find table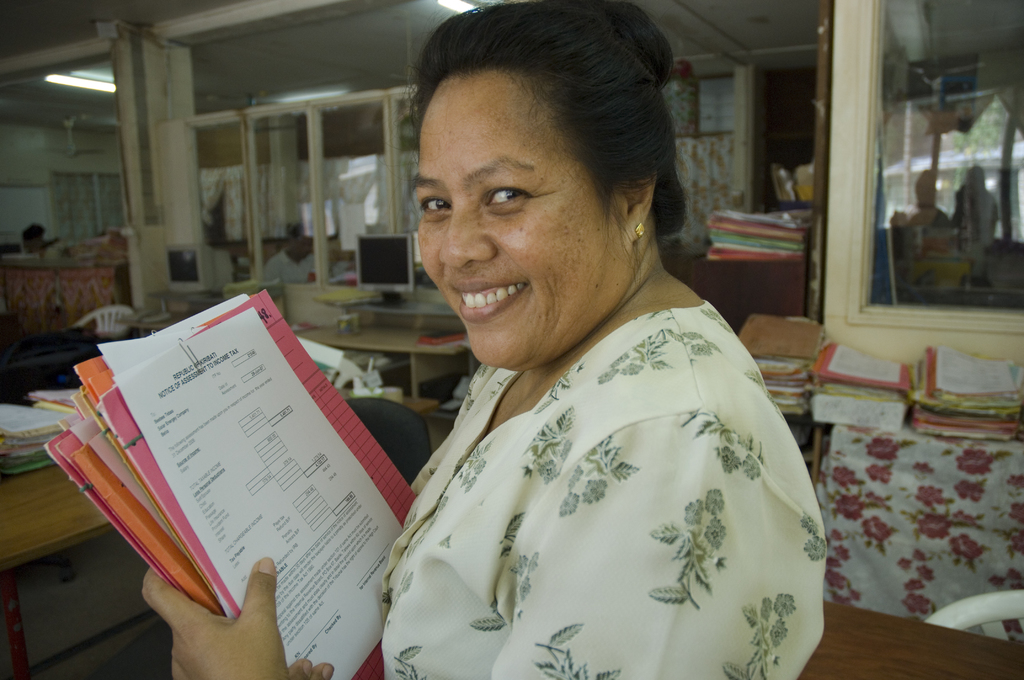
3/254/130/310
